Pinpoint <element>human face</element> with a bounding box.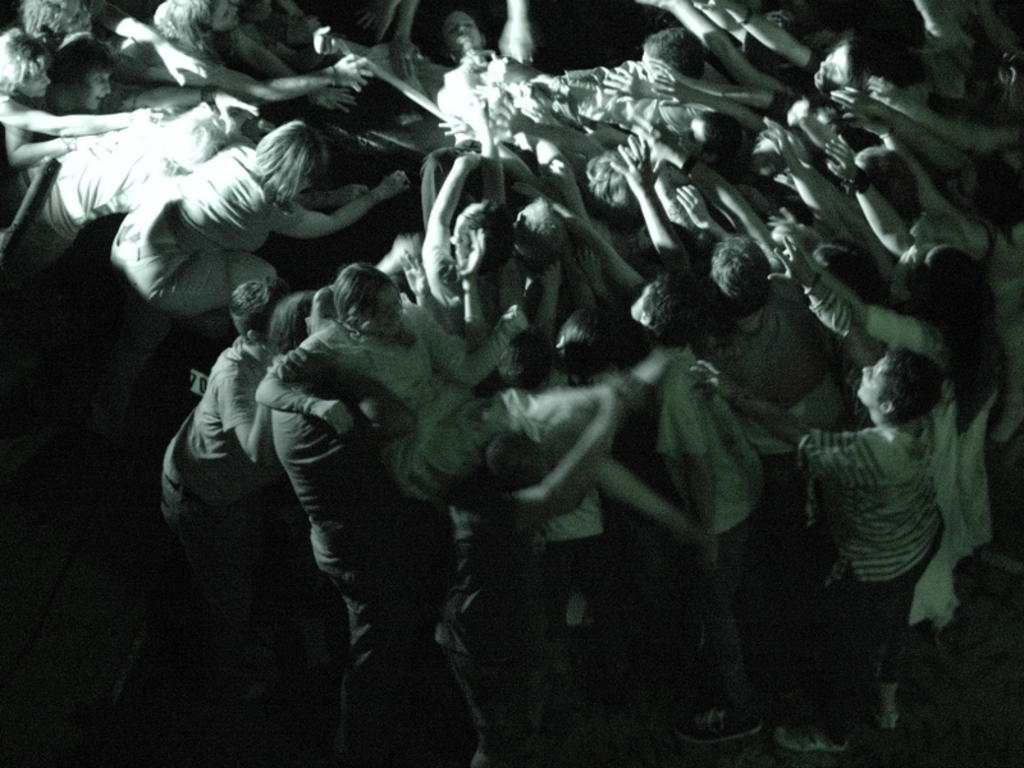
[x1=369, y1=287, x2=404, y2=333].
